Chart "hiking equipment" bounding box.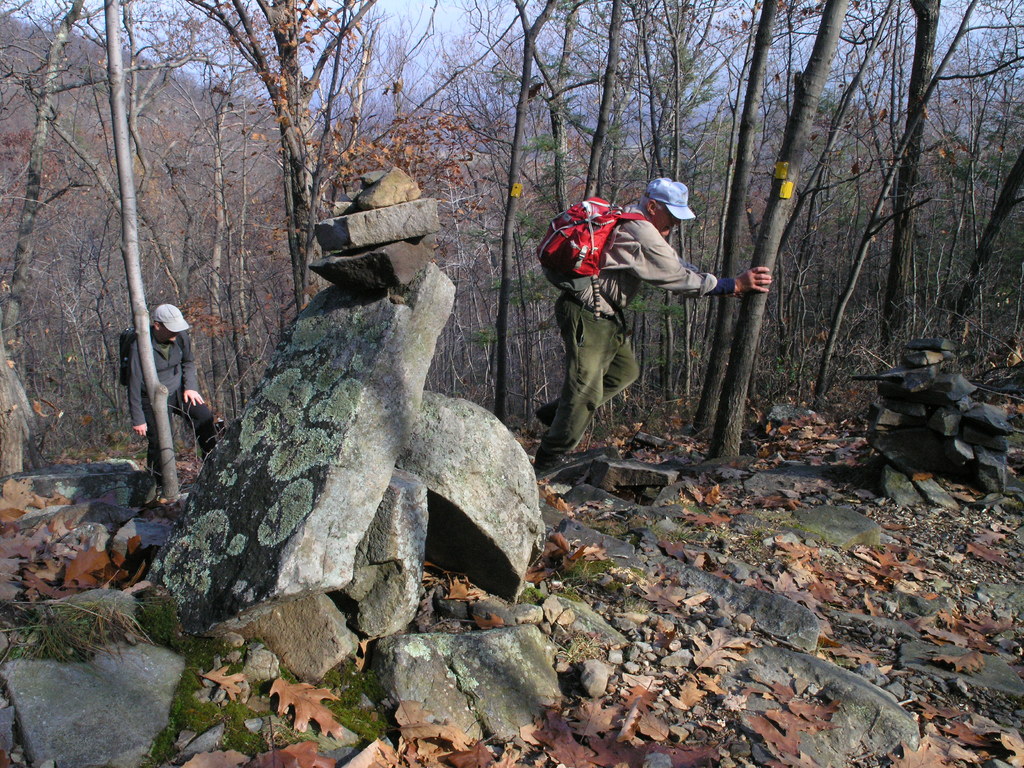
Charted: [left=118, top=324, right=186, bottom=396].
